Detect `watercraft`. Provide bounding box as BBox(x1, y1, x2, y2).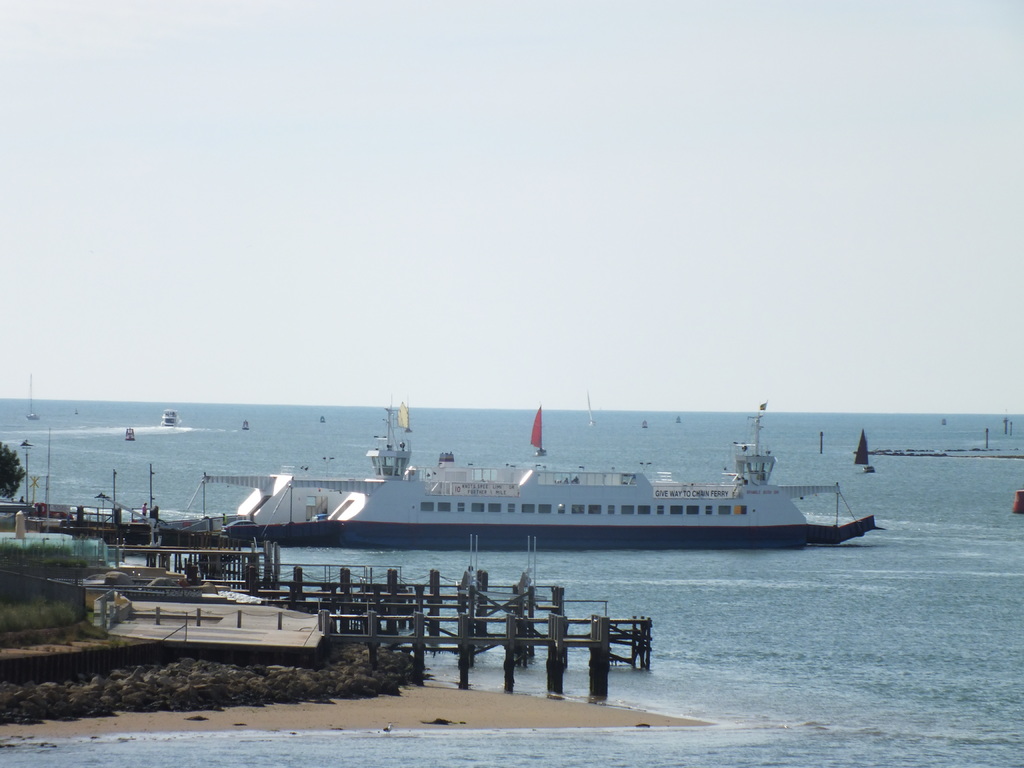
BBox(156, 404, 177, 429).
